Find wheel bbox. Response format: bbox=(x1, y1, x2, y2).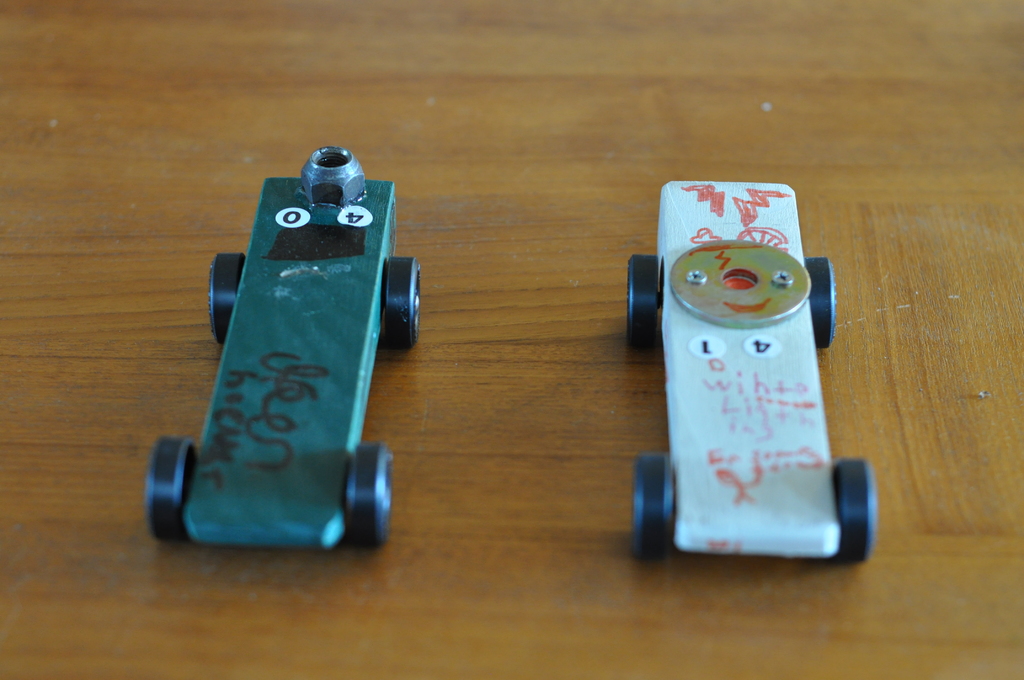
bbox=(628, 255, 659, 345).
